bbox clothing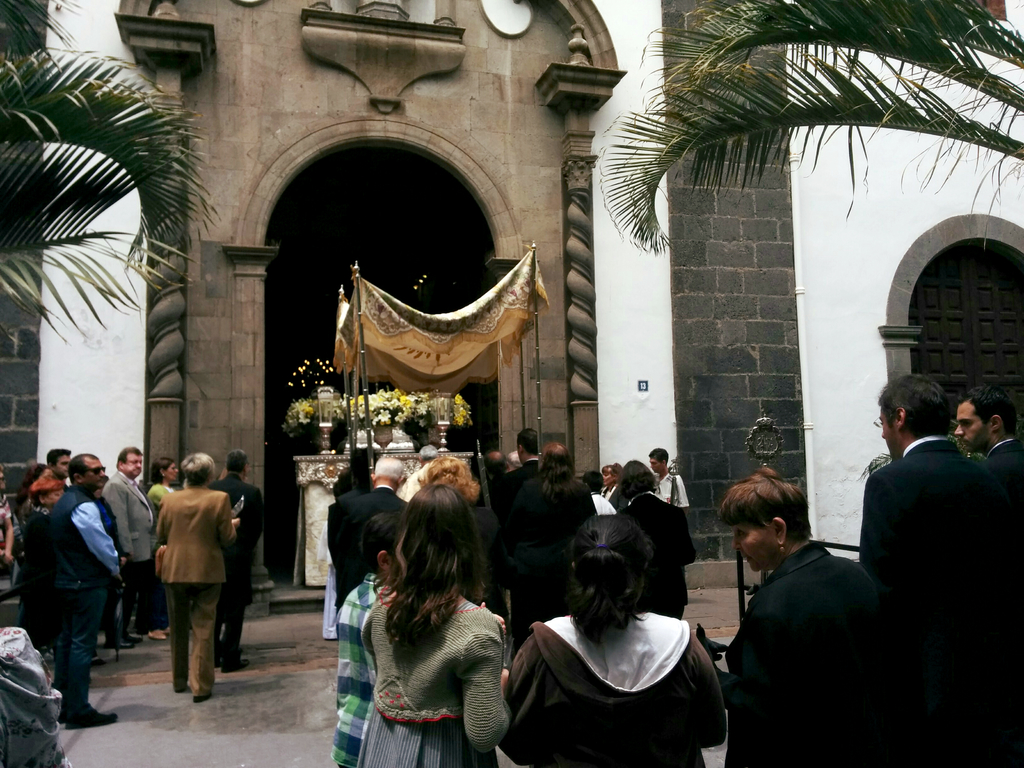
box(986, 438, 1023, 499)
